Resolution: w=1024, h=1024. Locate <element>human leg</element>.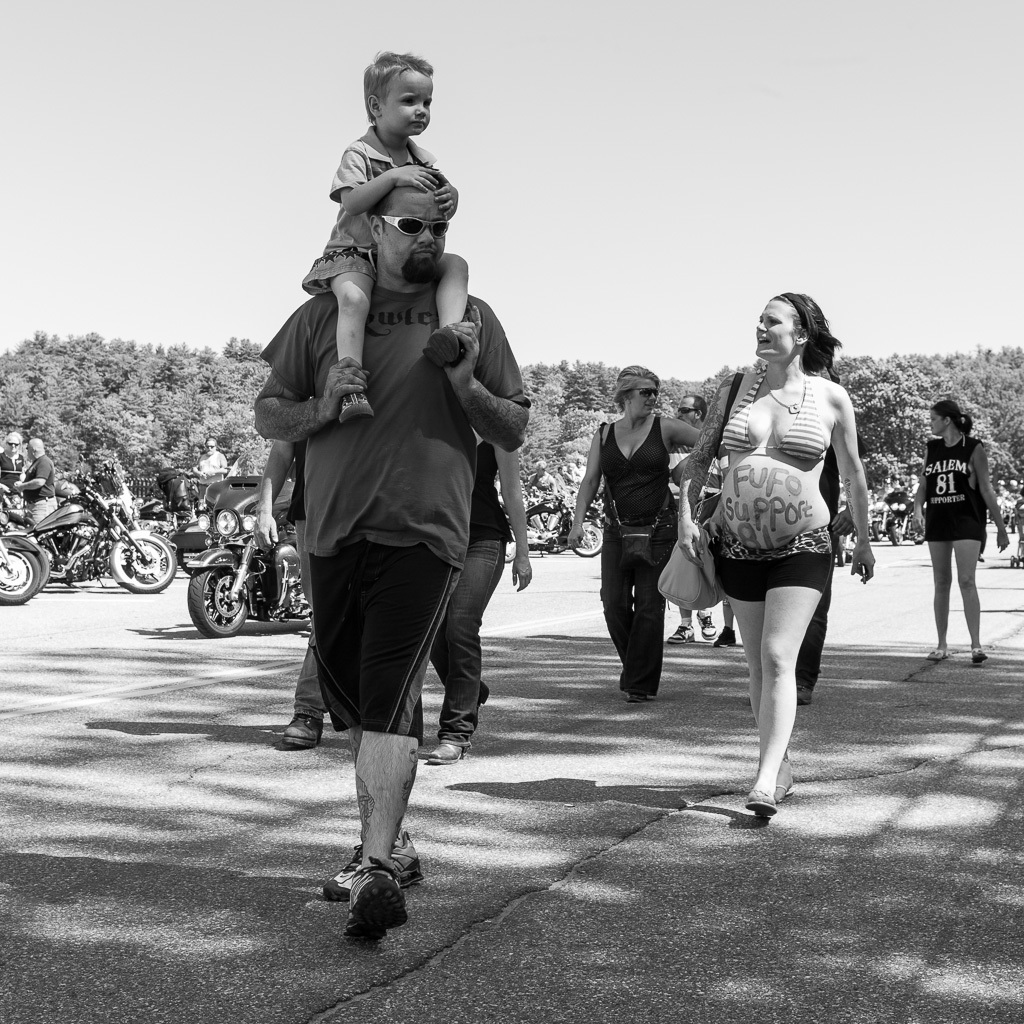
x1=625, y1=526, x2=674, y2=700.
